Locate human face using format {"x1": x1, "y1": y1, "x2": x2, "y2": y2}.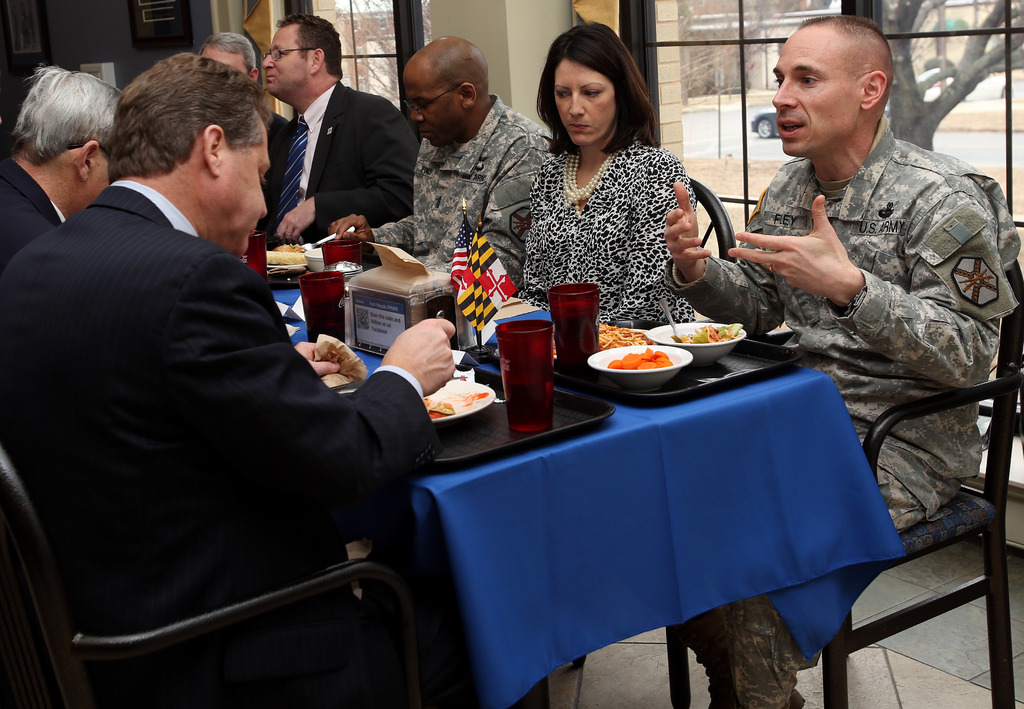
{"x1": 224, "y1": 117, "x2": 266, "y2": 254}.
